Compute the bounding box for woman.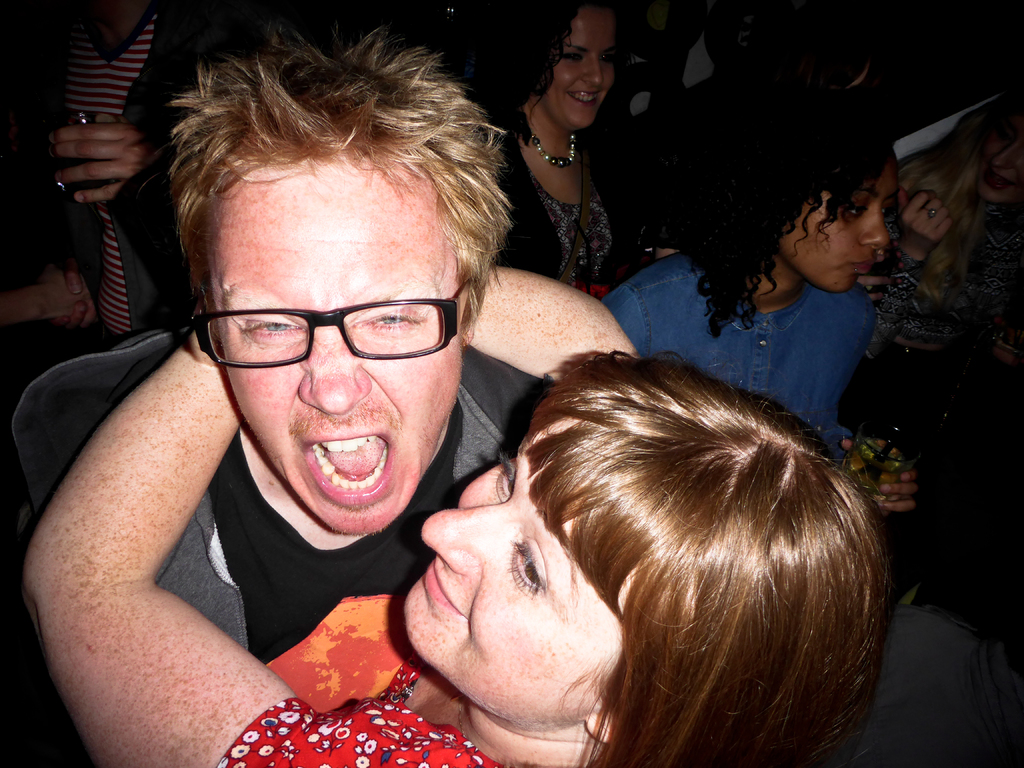
detection(602, 86, 920, 437).
